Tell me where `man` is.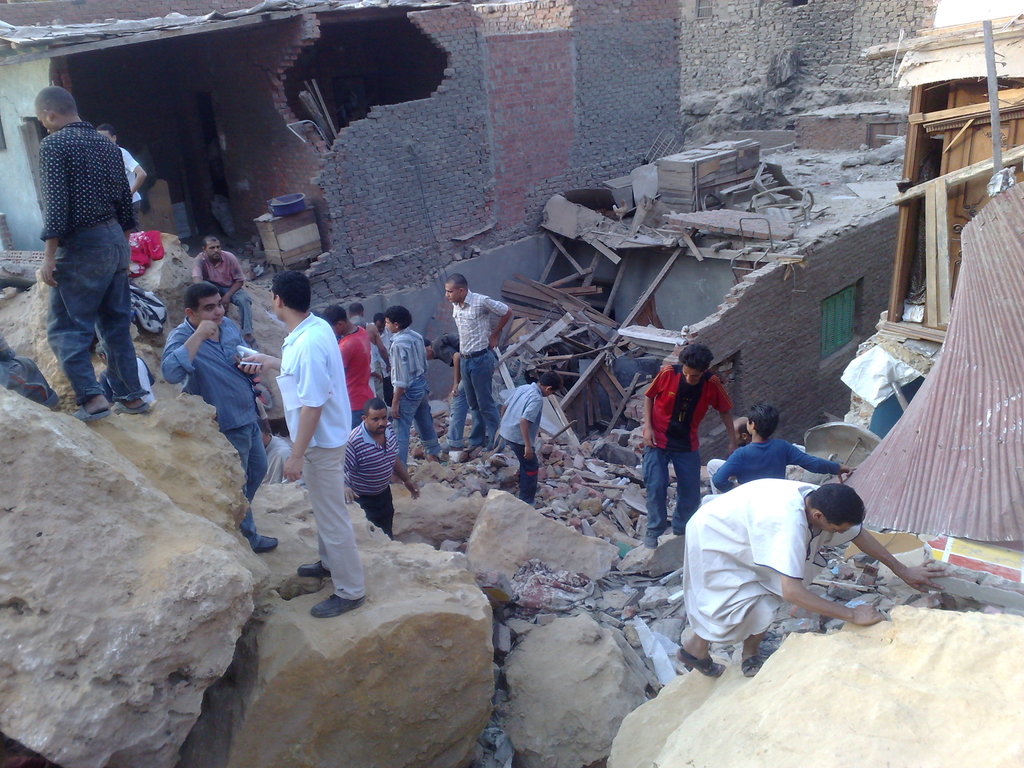
`man` is at (x1=255, y1=280, x2=372, y2=628).
